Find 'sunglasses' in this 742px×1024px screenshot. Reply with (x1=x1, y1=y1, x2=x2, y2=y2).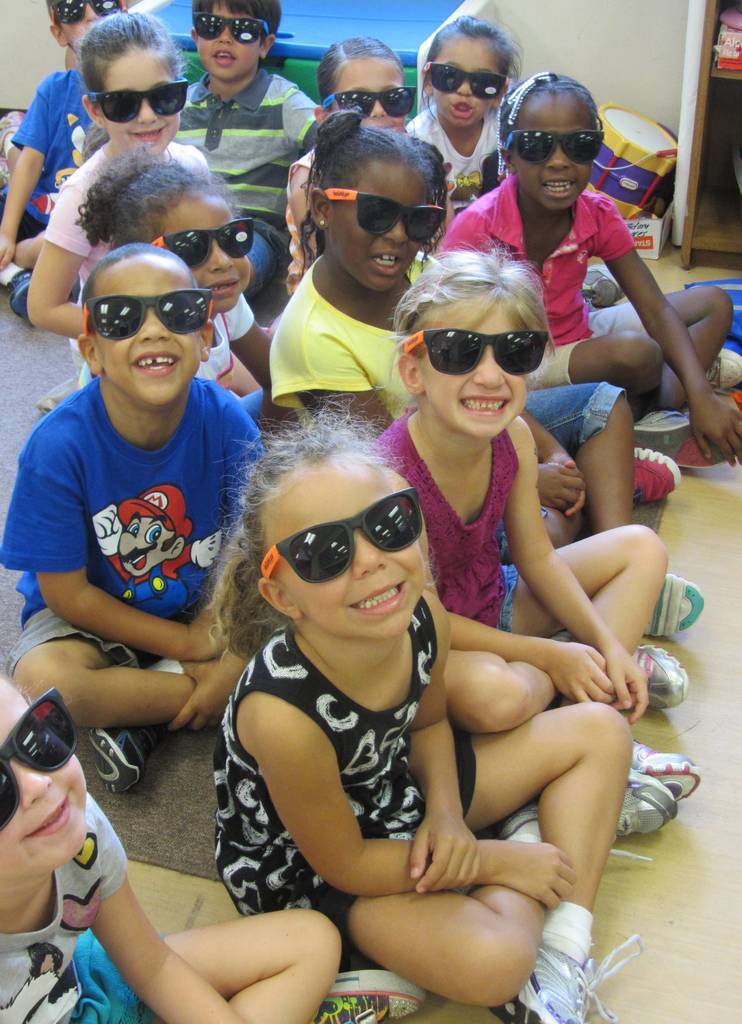
(x1=262, y1=487, x2=419, y2=585).
